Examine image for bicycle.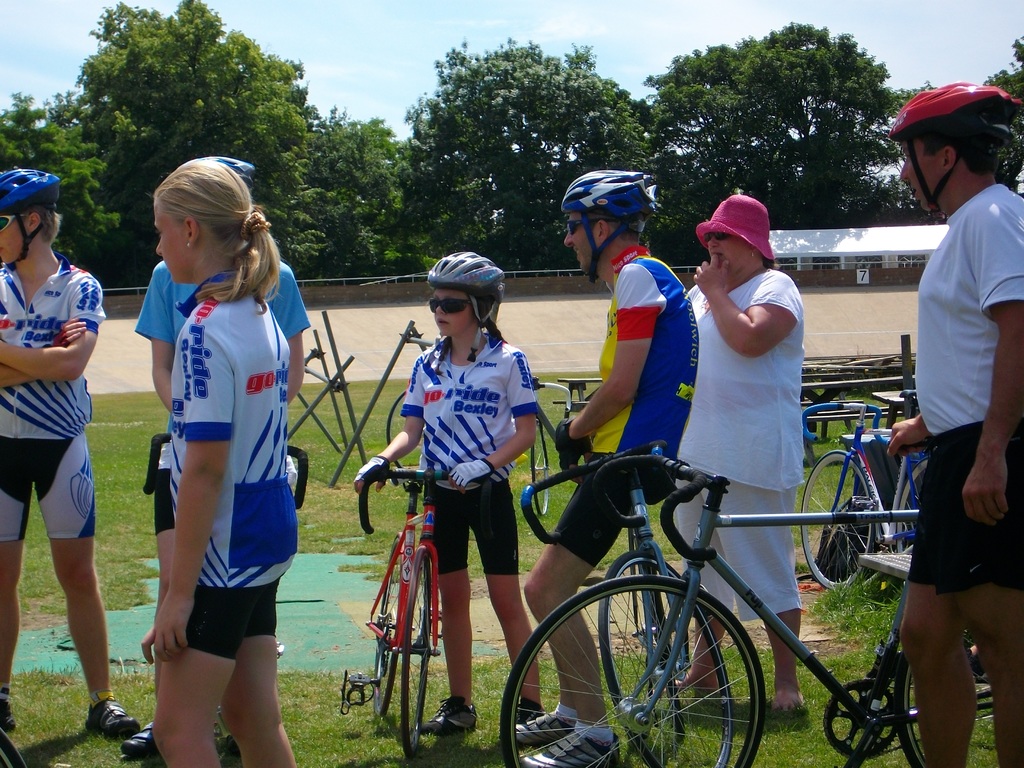
Examination result: [501, 422, 703, 737].
